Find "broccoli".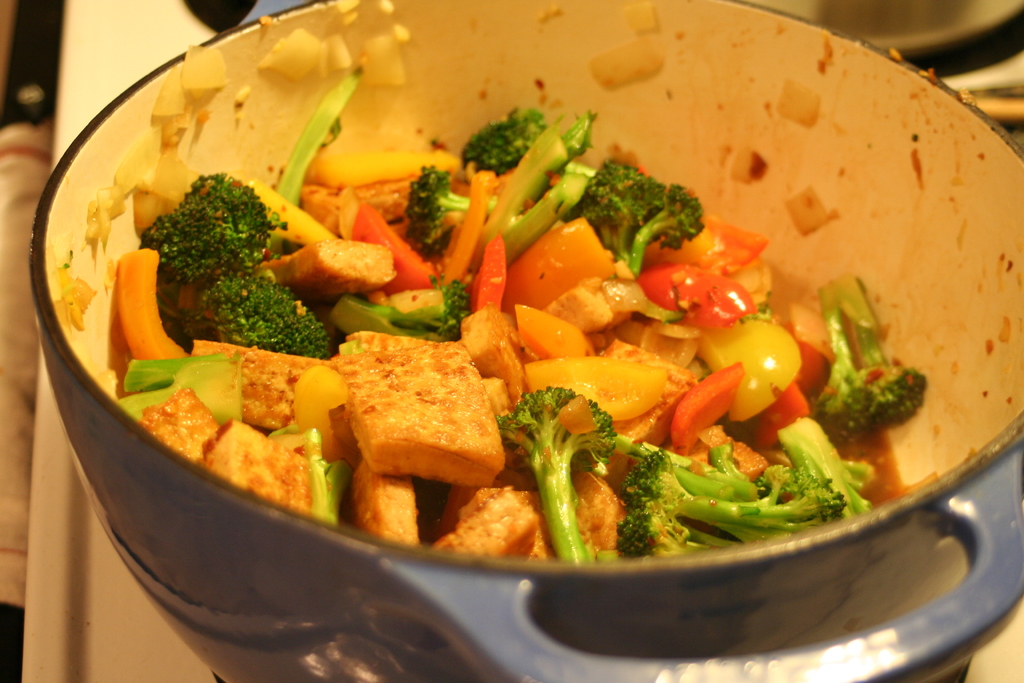
bbox(406, 169, 500, 248).
